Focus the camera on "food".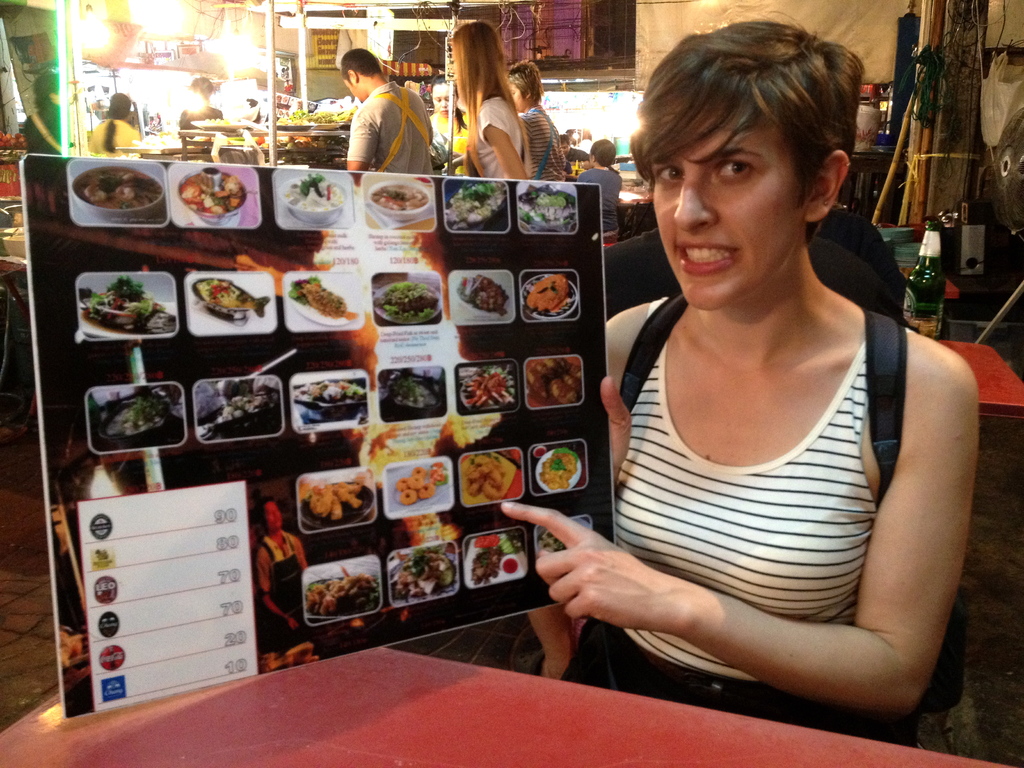
Focus region: rect(295, 379, 367, 405).
